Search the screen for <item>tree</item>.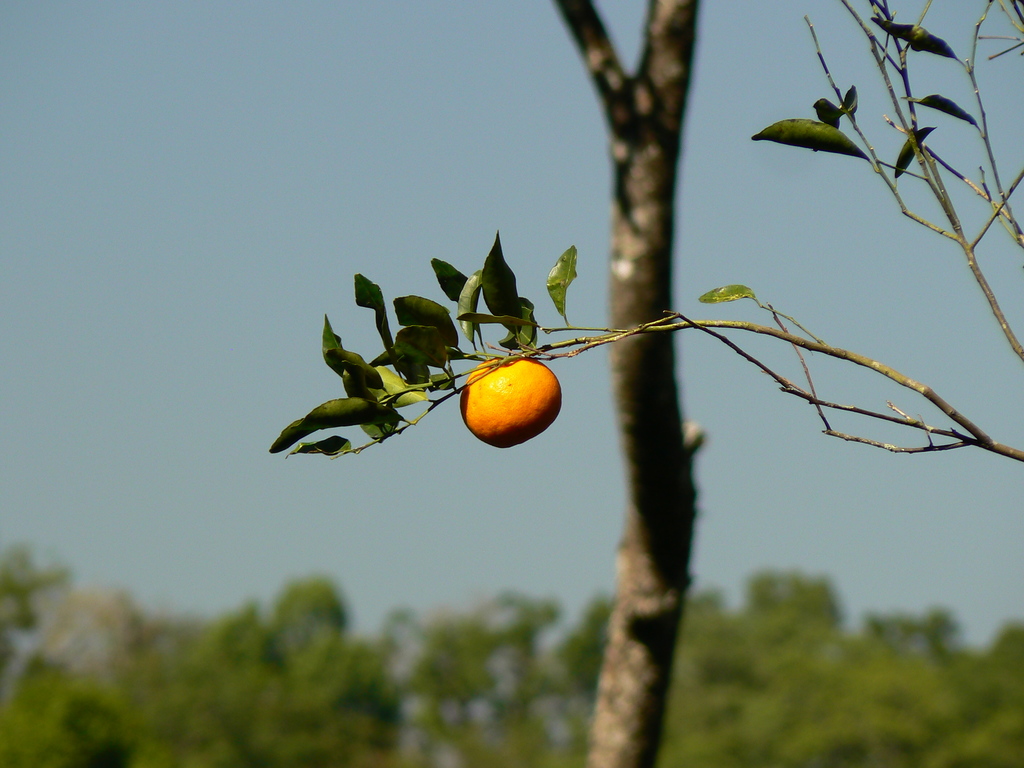
Found at 271/0/1023/460.
